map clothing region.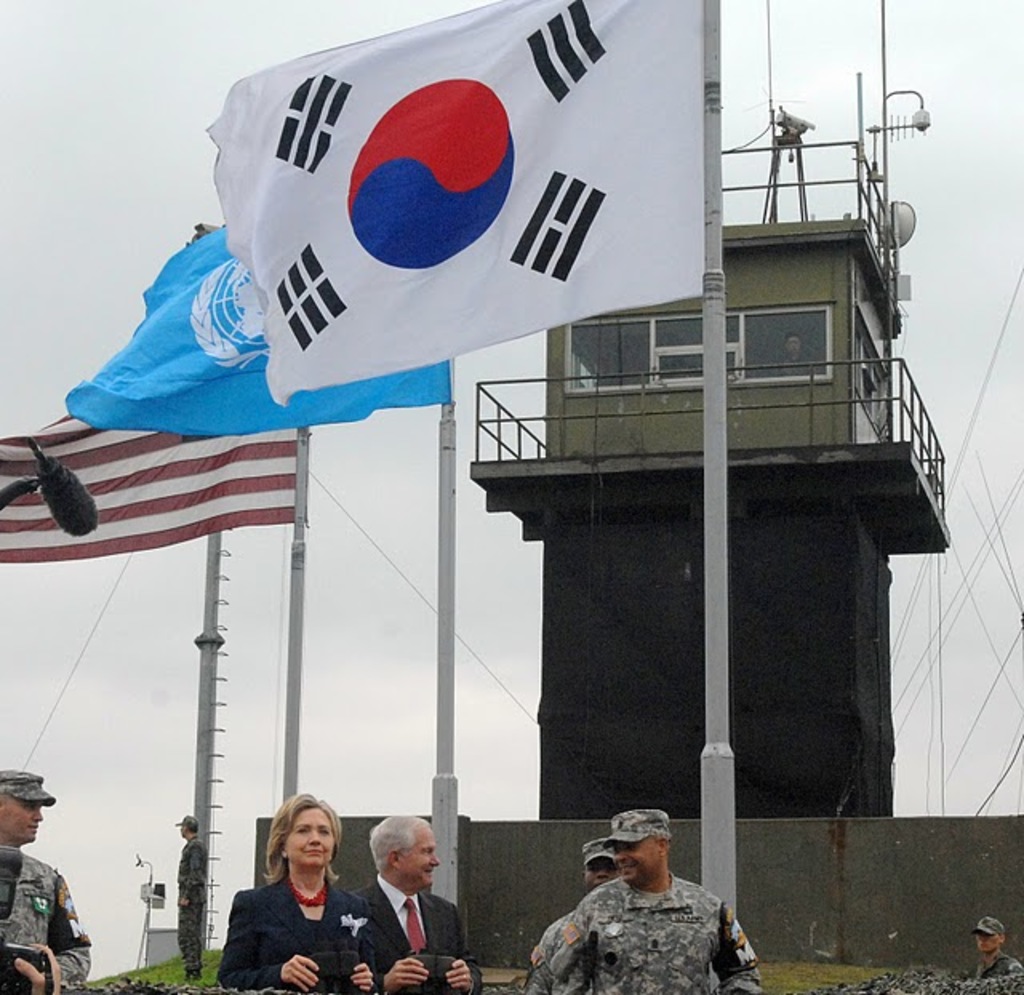
Mapped to left=224, top=859, right=378, bottom=977.
